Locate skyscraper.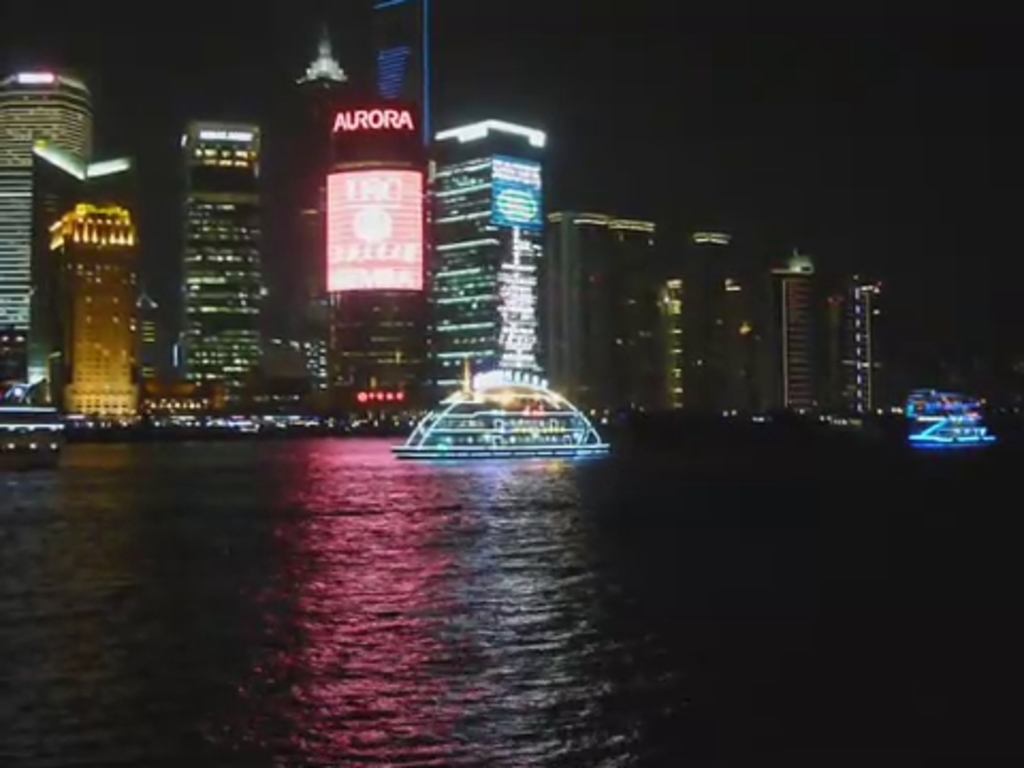
Bounding box: l=418, t=119, r=553, b=405.
